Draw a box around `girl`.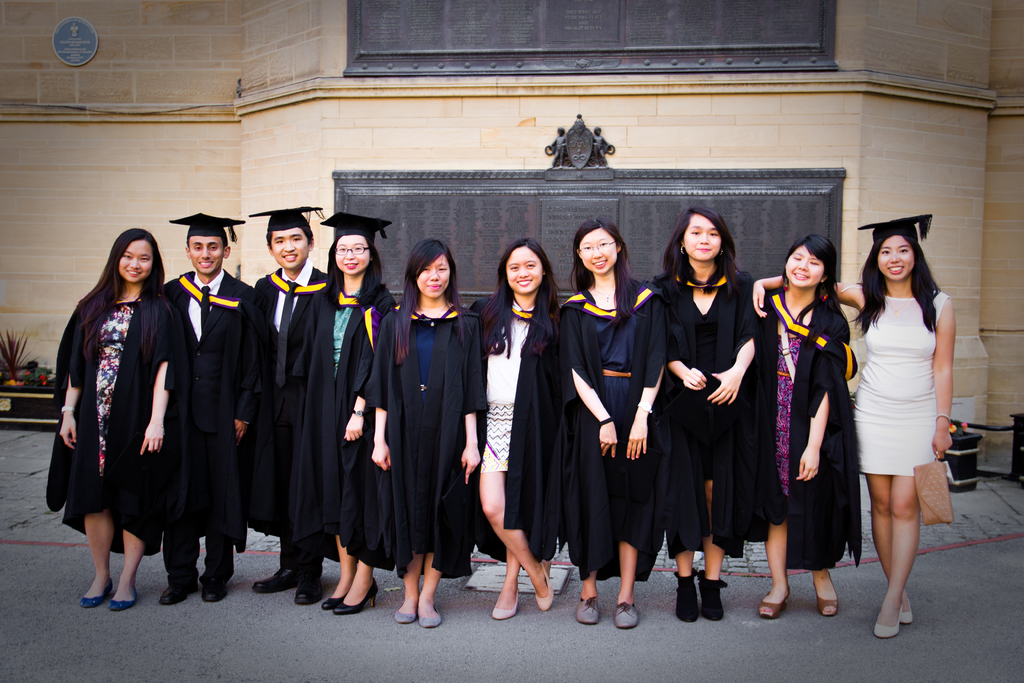
BBox(757, 231, 865, 618).
